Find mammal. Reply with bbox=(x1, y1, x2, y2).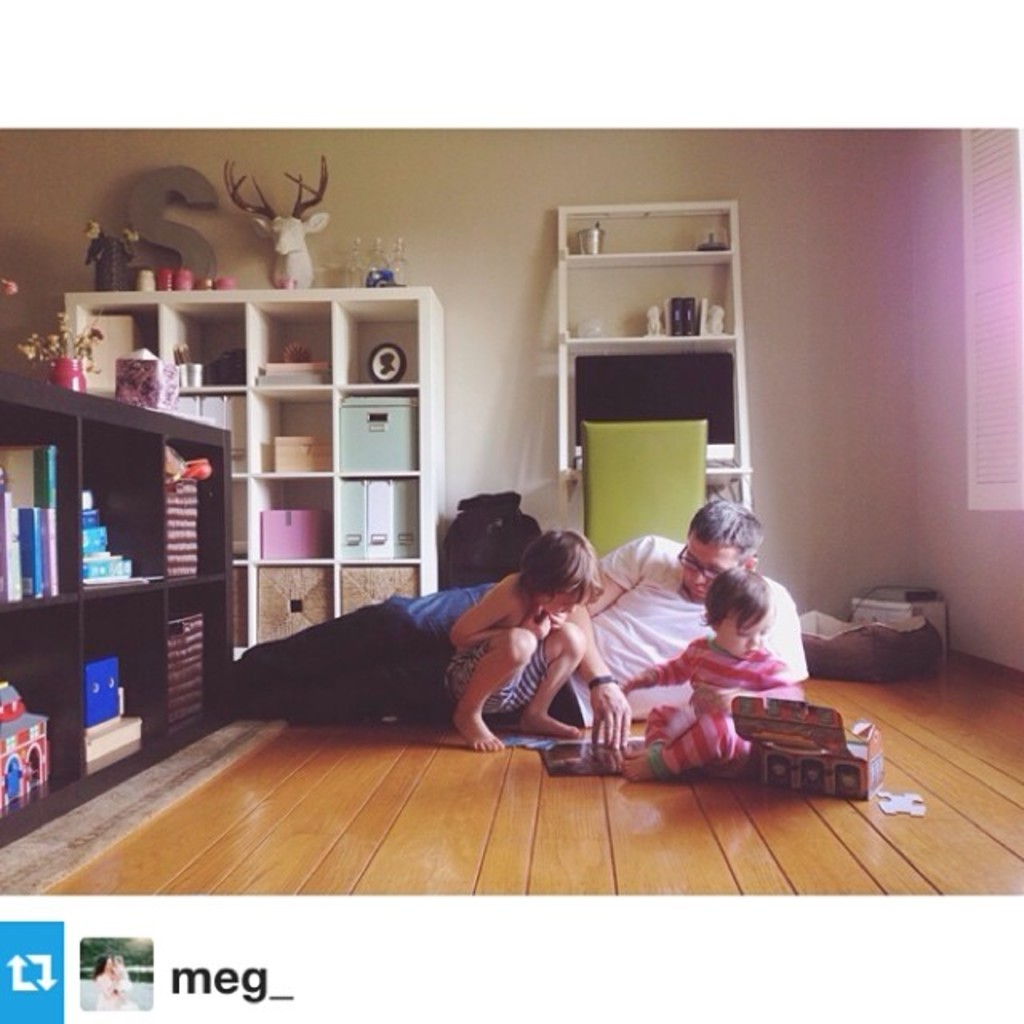
bbox=(618, 565, 798, 782).
